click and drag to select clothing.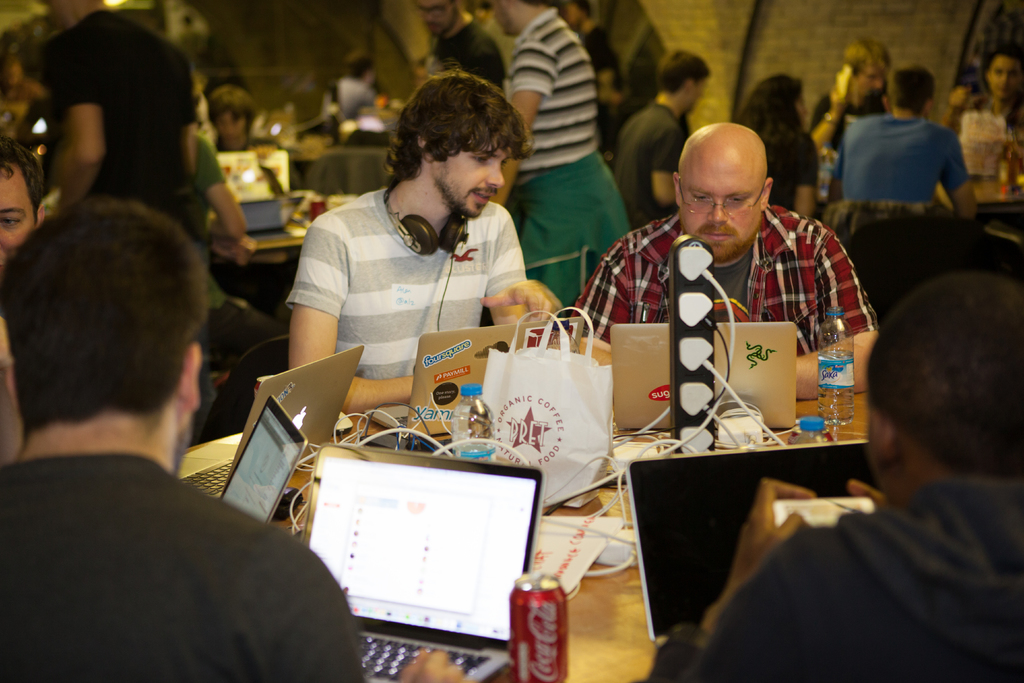
Selection: <region>839, 114, 964, 201</region>.
